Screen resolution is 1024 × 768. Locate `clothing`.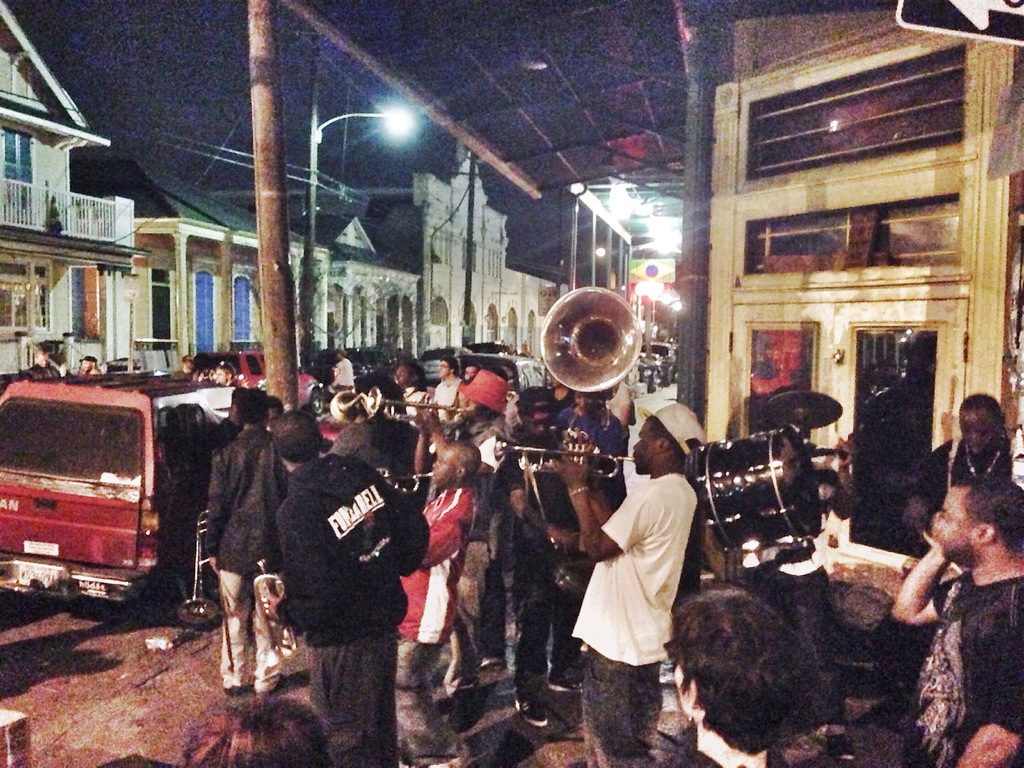
[x1=913, y1=568, x2=1014, y2=767].
